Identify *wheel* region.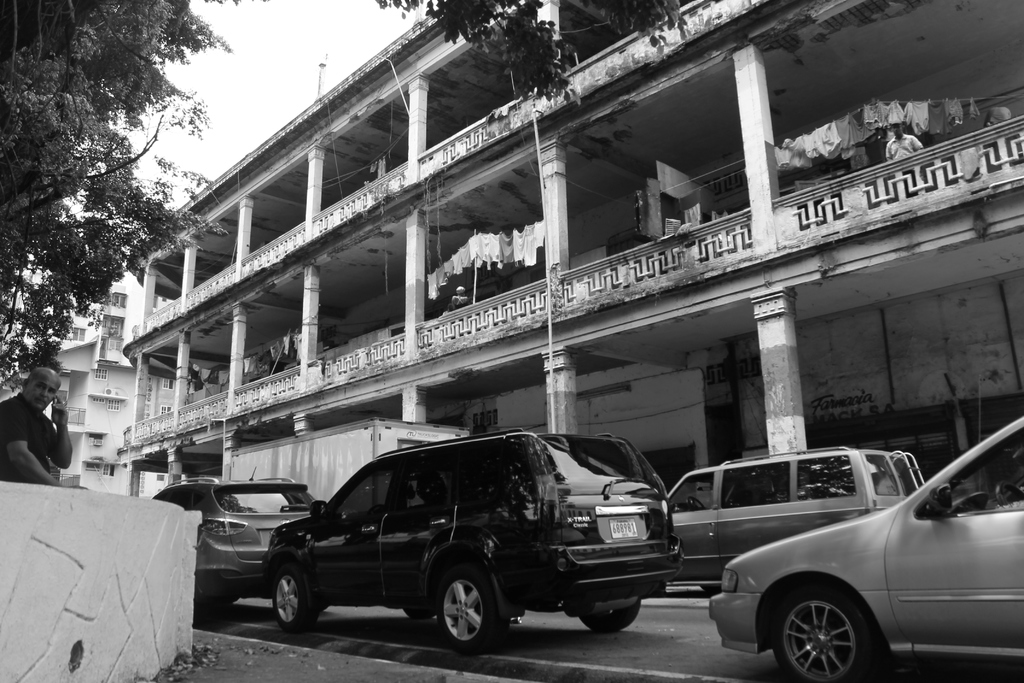
Region: box=[573, 599, 644, 637].
